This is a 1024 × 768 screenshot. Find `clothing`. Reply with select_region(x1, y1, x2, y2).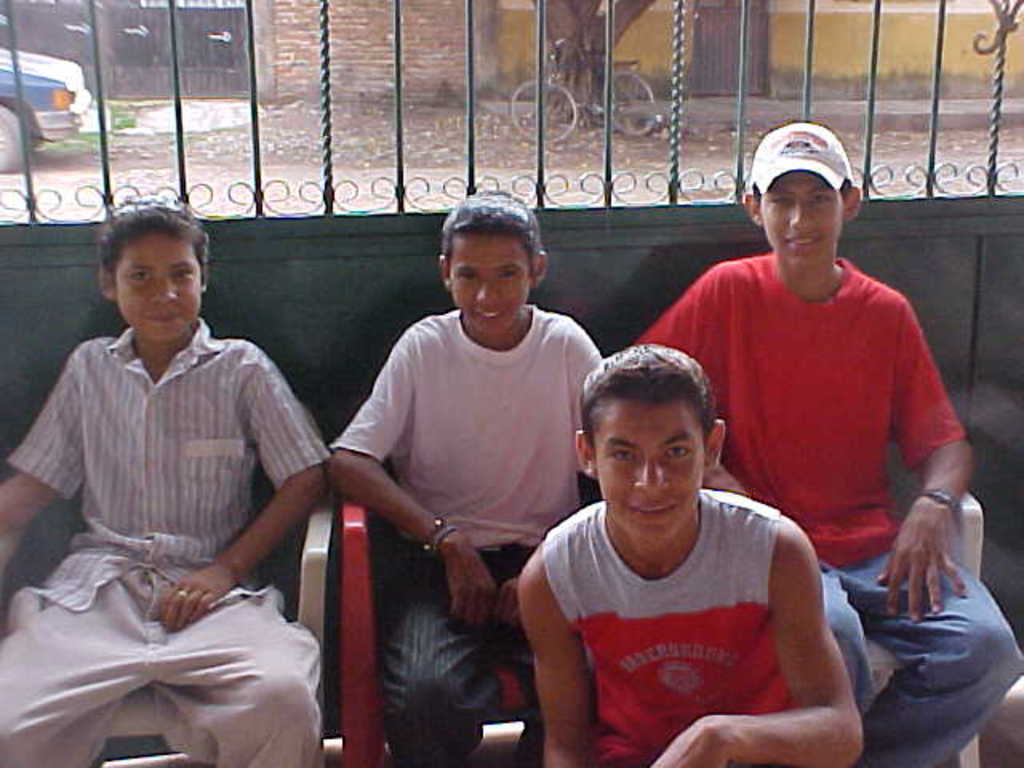
select_region(629, 256, 1022, 766).
